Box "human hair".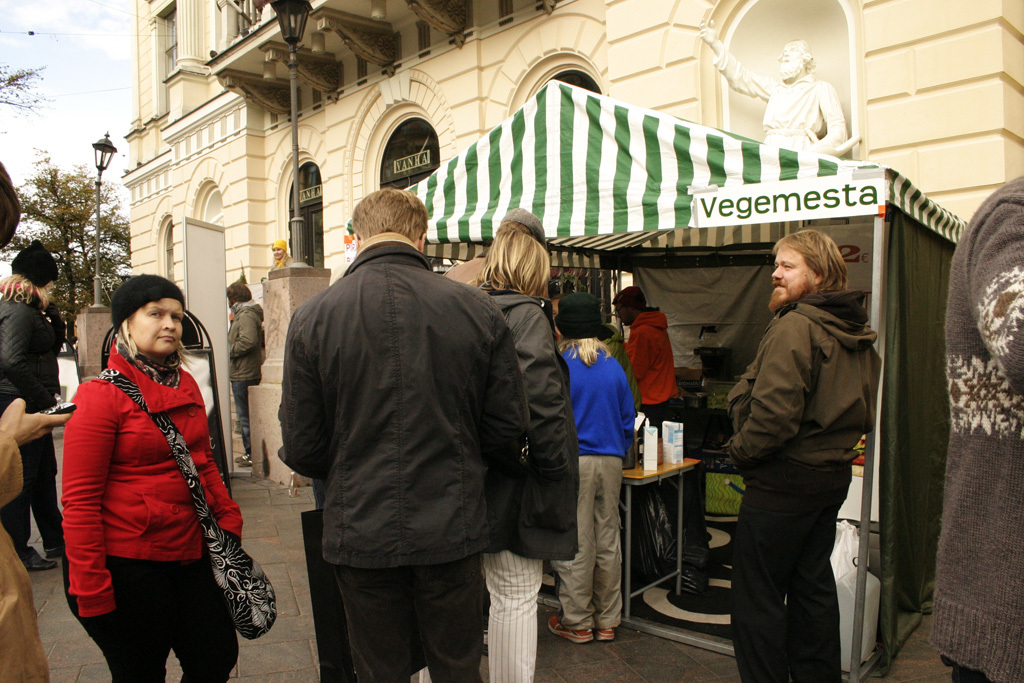
left=555, top=335, right=610, bottom=363.
